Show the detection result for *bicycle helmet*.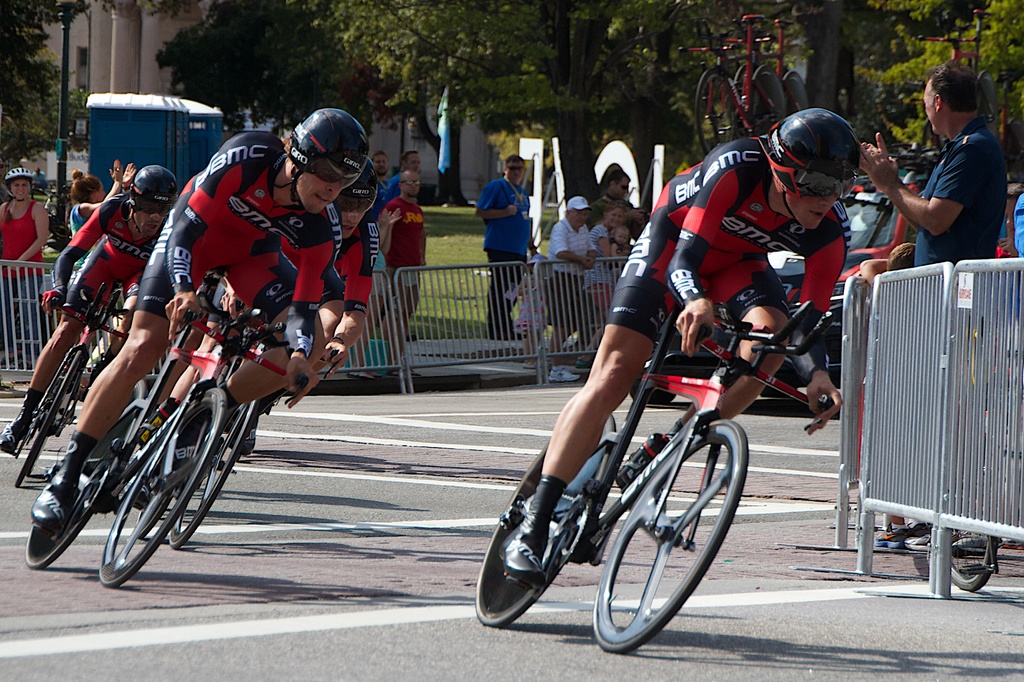
2, 159, 40, 202.
